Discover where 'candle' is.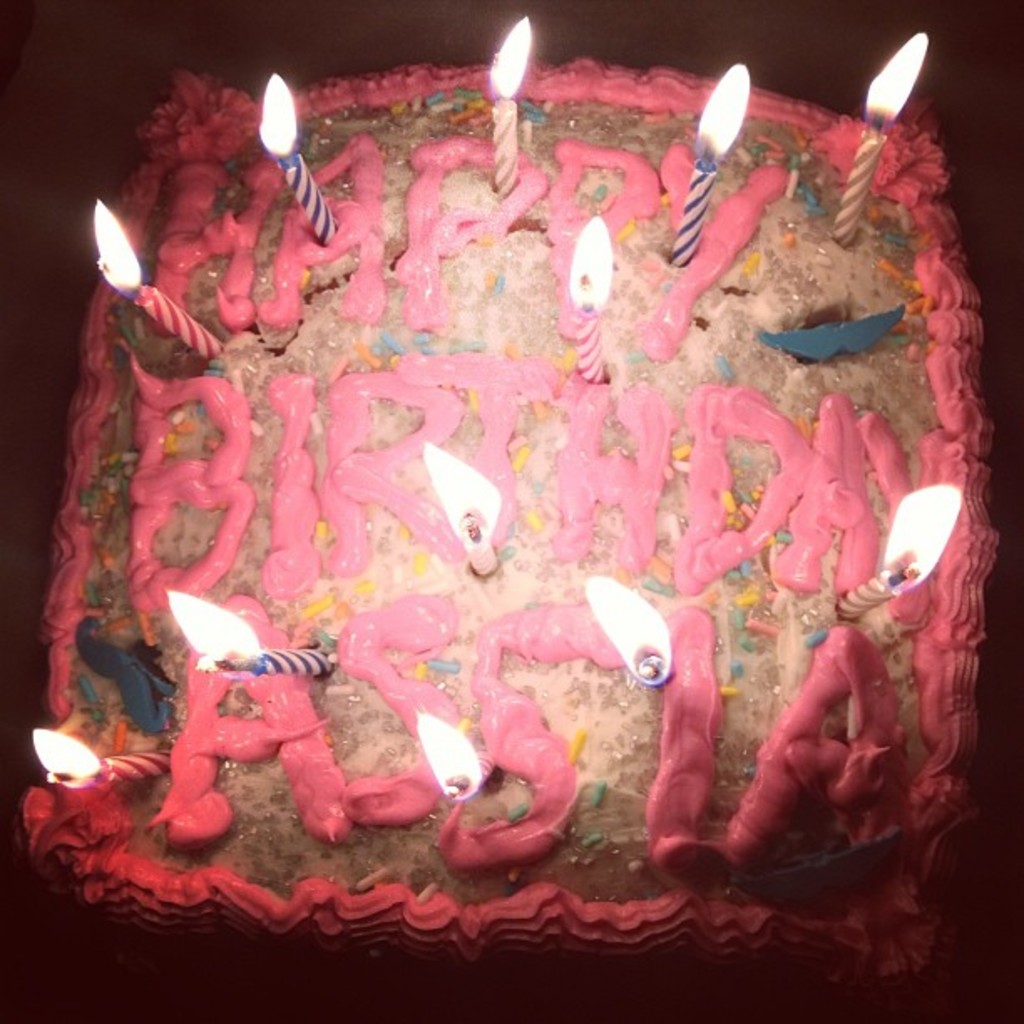
Discovered at pyautogui.locateOnScreen(840, 487, 959, 619).
